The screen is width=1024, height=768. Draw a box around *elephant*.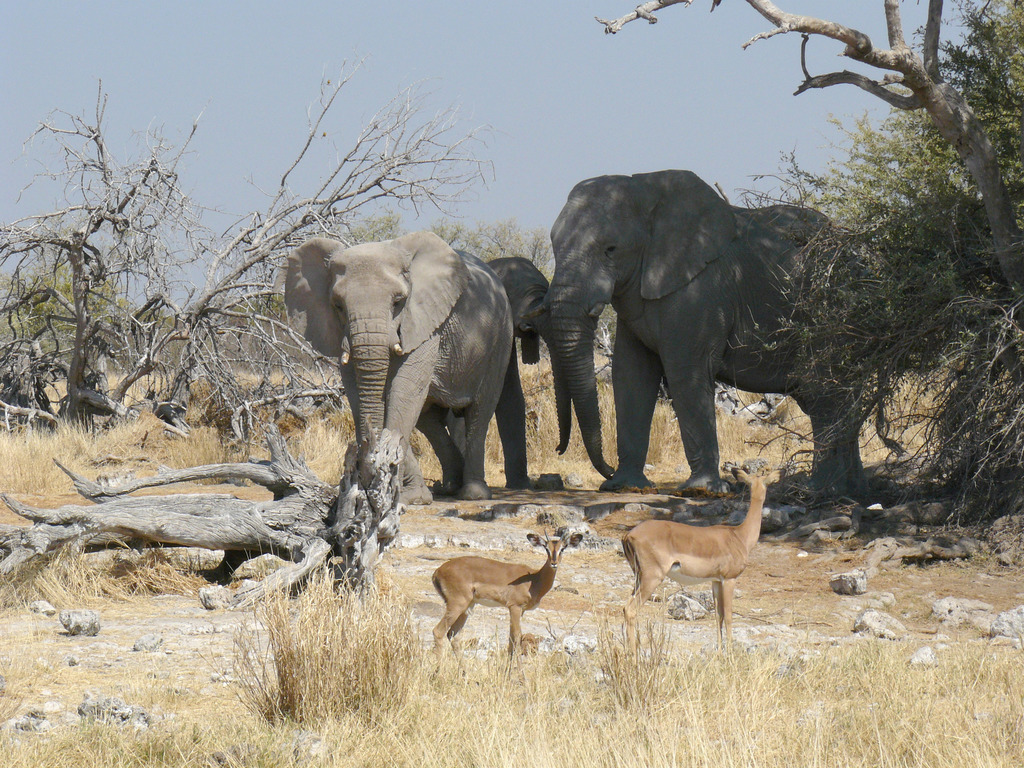
region(524, 166, 902, 515).
